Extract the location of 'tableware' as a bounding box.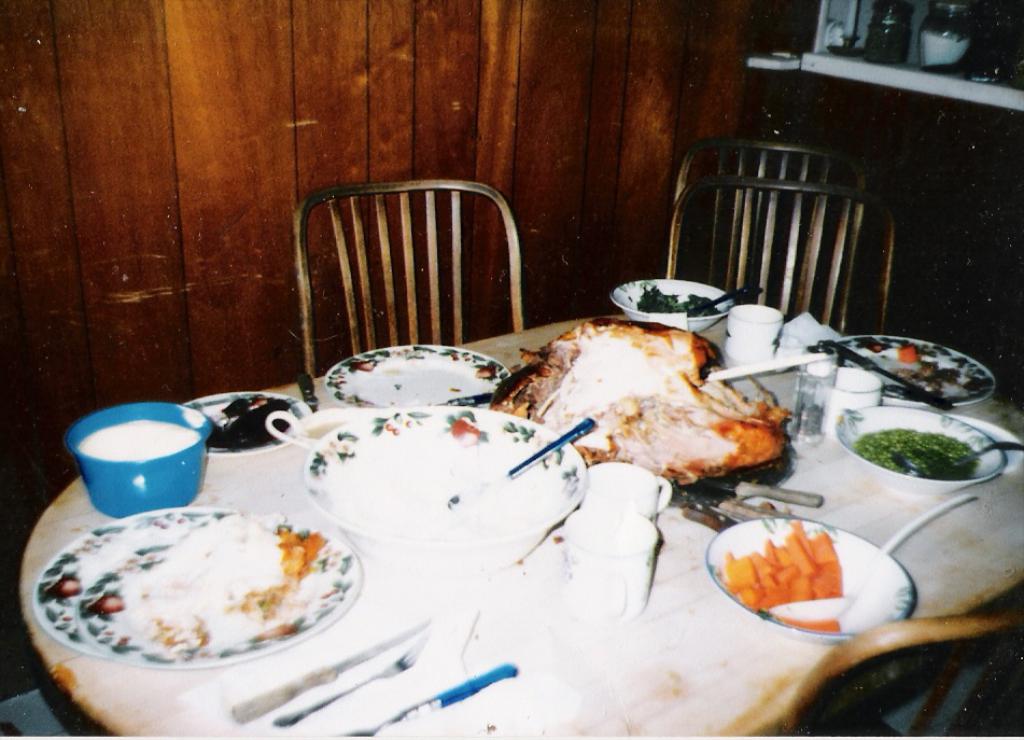
[293,406,588,586].
